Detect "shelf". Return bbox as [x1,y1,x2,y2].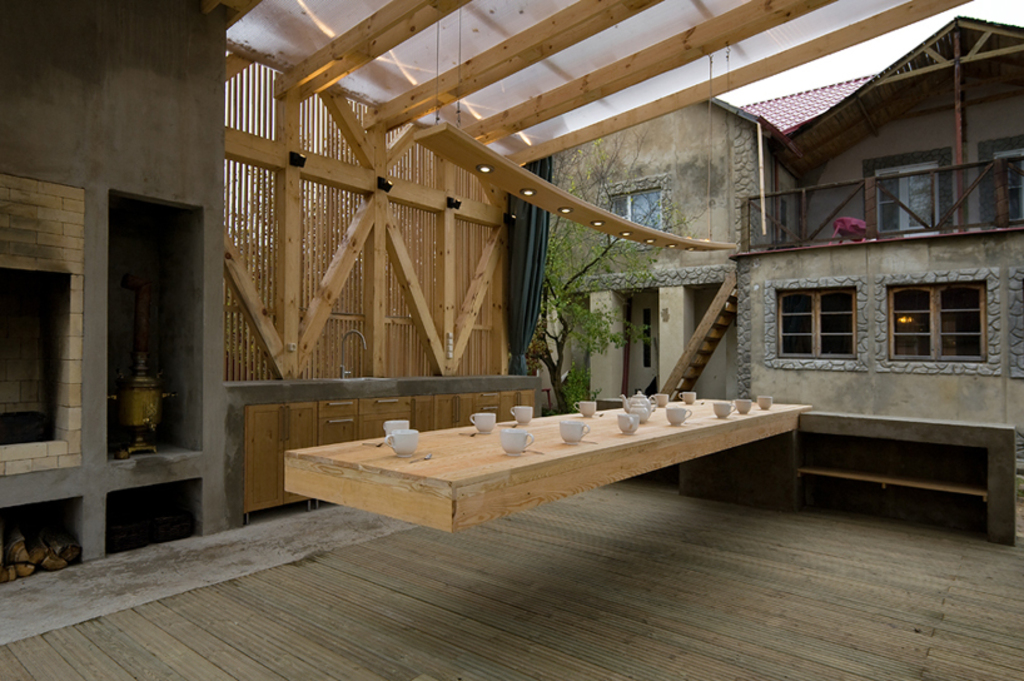
[113,193,209,459].
